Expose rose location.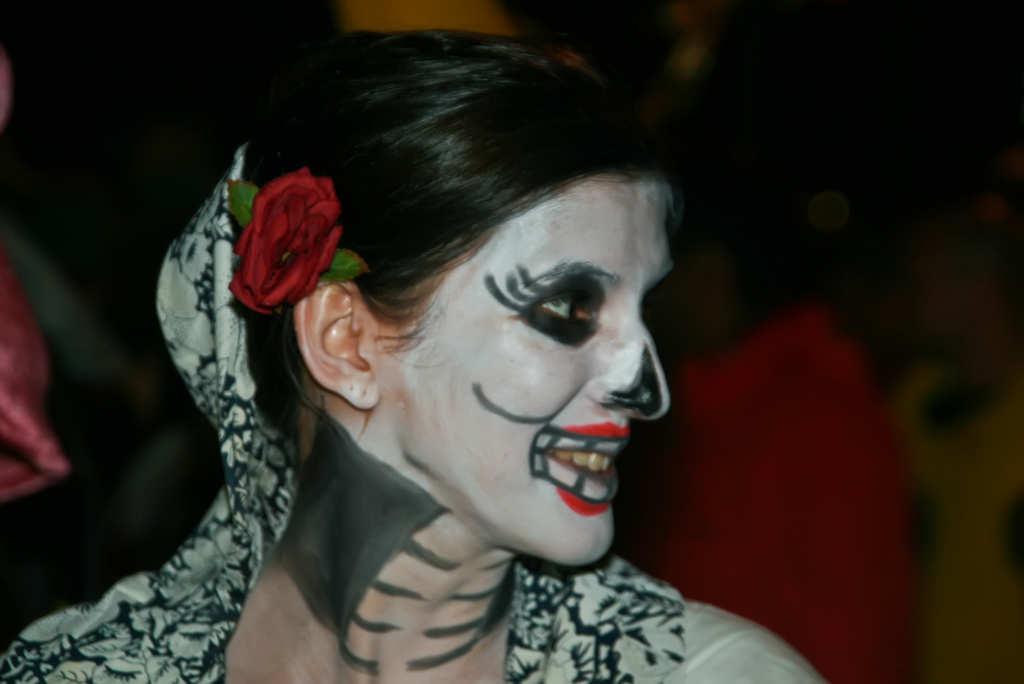
Exposed at 223/165/343/315.
